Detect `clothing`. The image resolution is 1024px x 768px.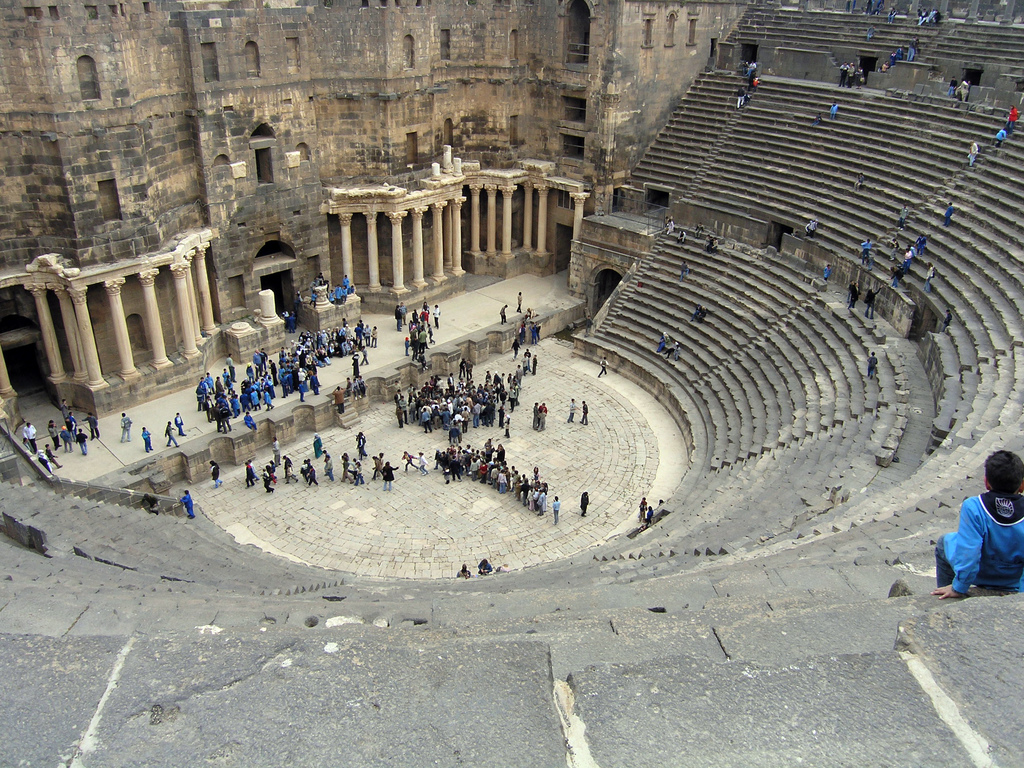
detection(510, 340, 520, 356).
